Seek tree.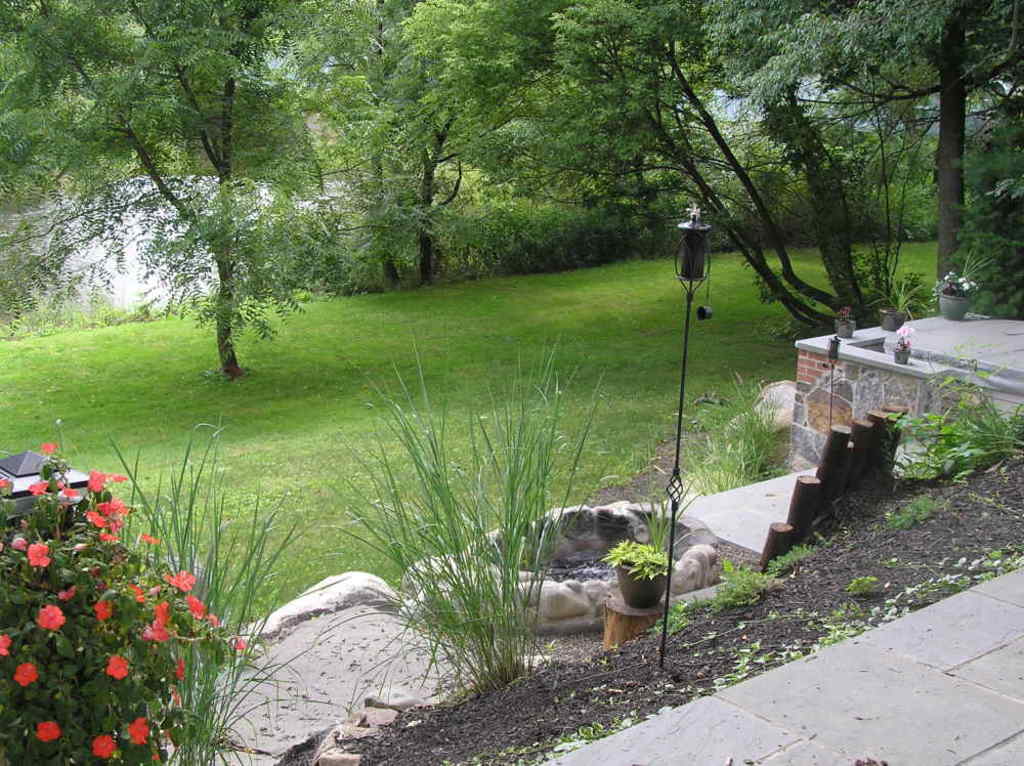
0 0 464 376.
